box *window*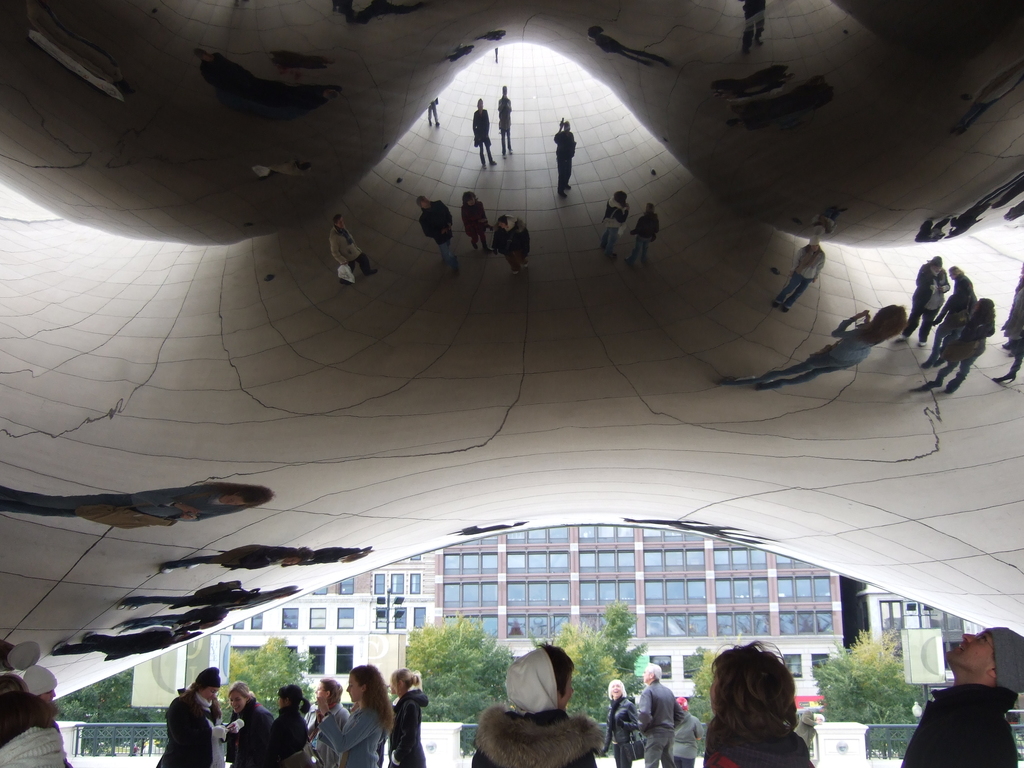
bbox(230, 620, 244, 631)
